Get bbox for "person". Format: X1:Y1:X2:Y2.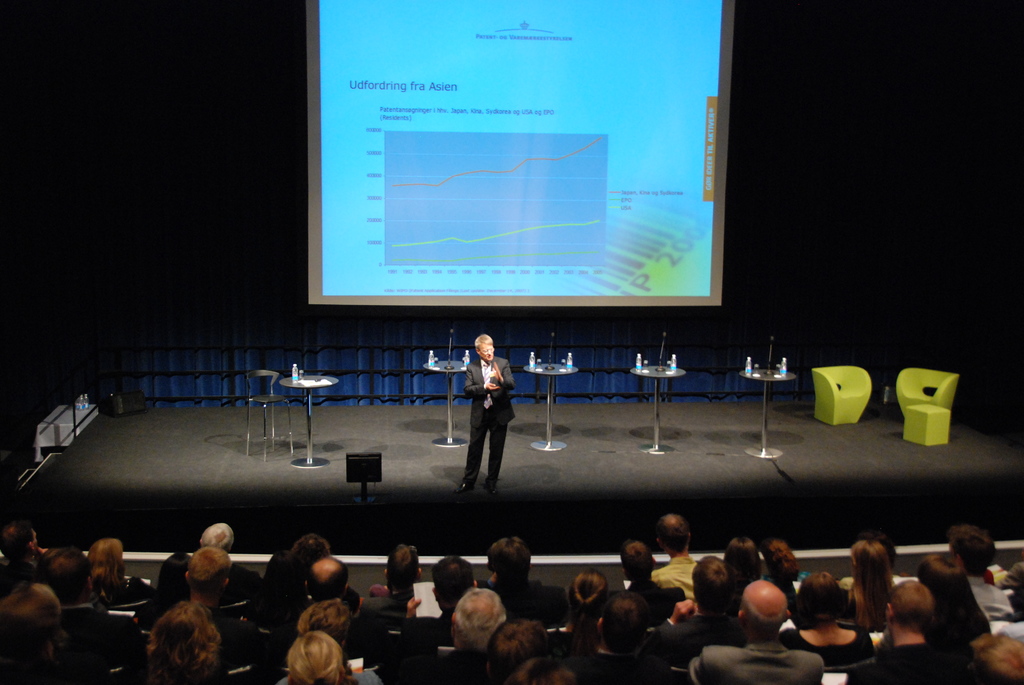
486:615:541:684.
